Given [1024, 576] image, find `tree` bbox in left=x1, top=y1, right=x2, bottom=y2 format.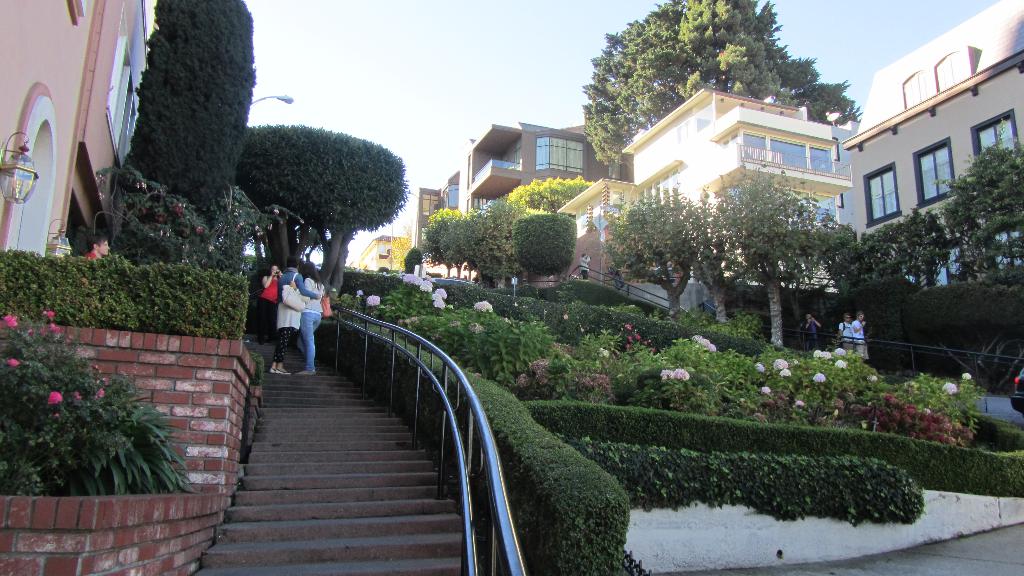
left=574, top=0, right=855, bottom=177.
